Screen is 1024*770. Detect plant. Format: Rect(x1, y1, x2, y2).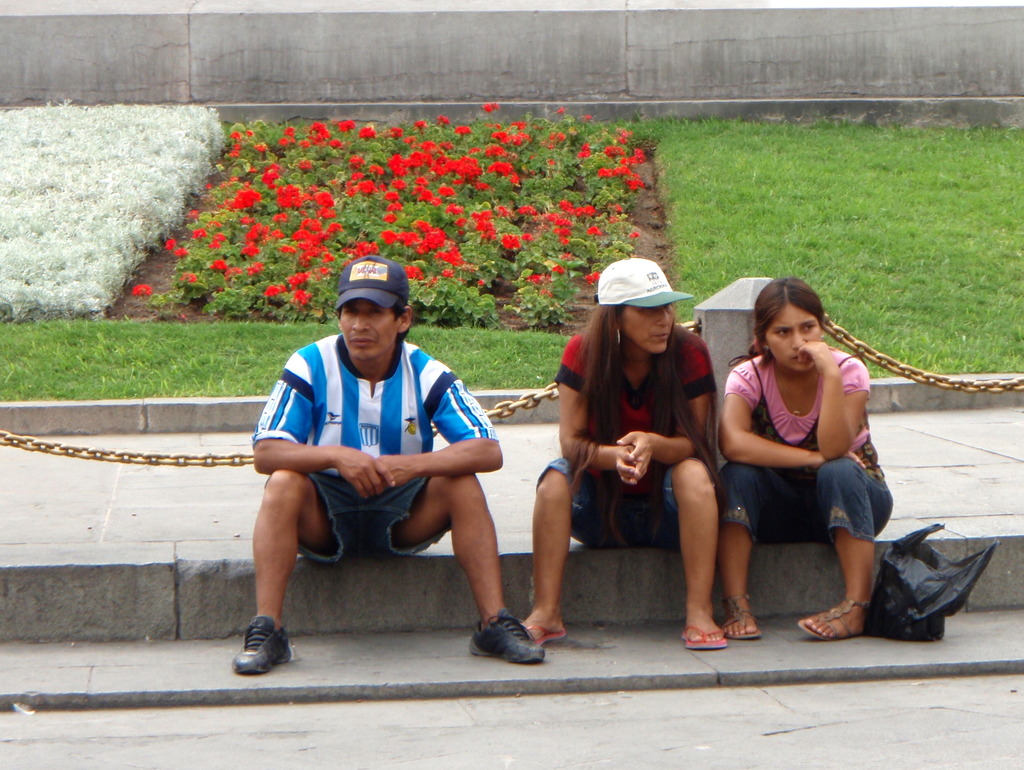
Rect(512, 272, 568, 330).
